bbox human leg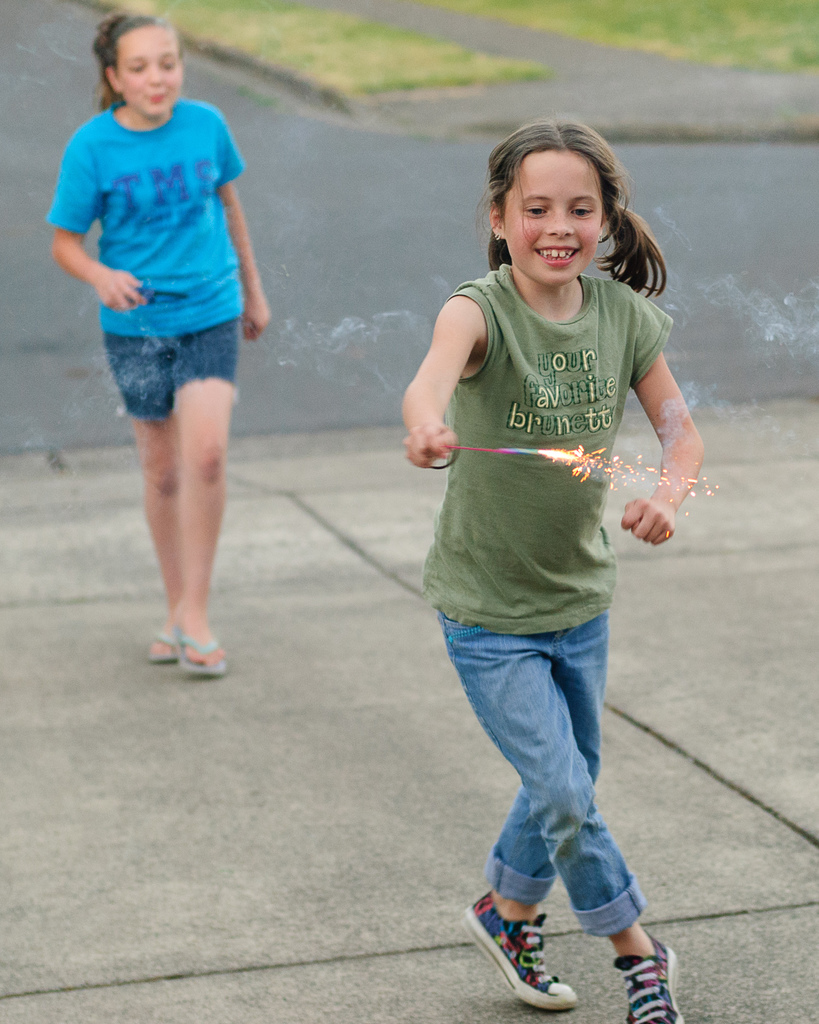
box=[167, 328, 251, 685]
